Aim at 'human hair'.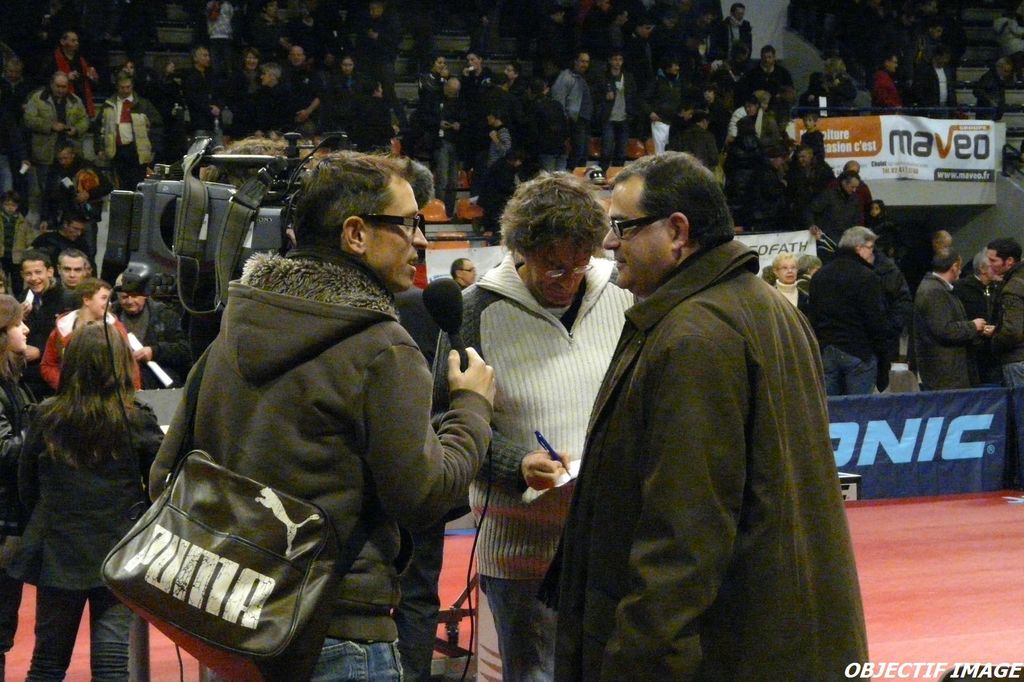
Aimed at (left=0, top=189, right=20, bottom=205).
